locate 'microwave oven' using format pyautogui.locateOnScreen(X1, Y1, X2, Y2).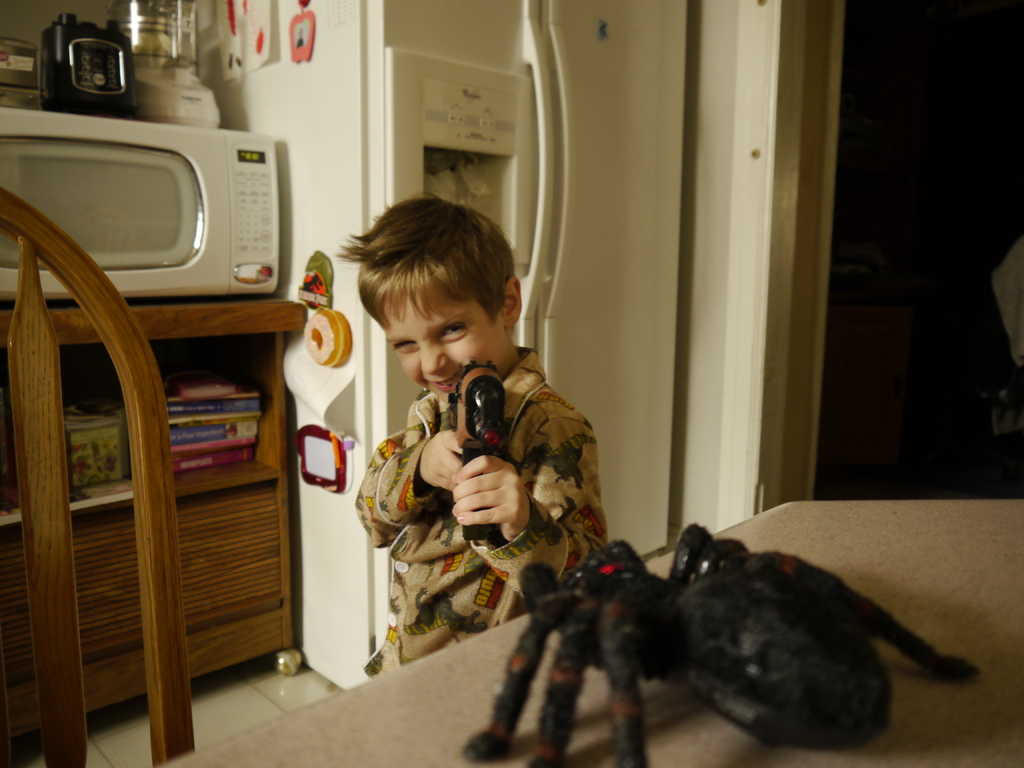
pyautogui.locateOnScreen(35, 115, 282, 319).
